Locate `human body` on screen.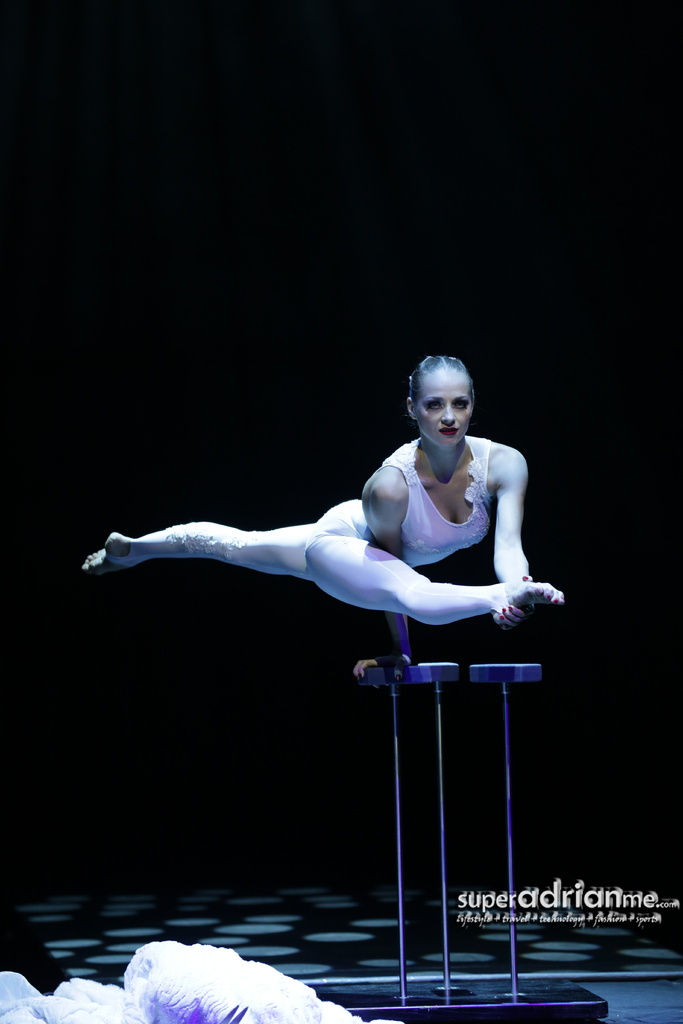
On screen at bbox=(99, 367, 559, 671).
